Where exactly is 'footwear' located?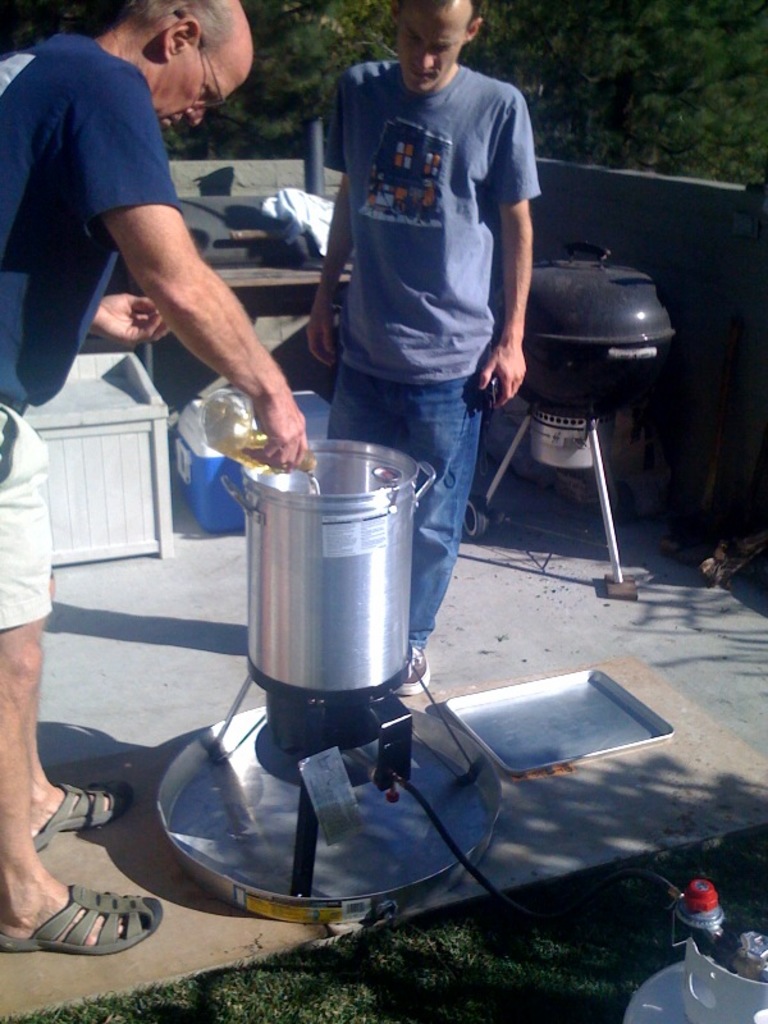
Its bounding box is BBox(401, 646, 426, 691).
